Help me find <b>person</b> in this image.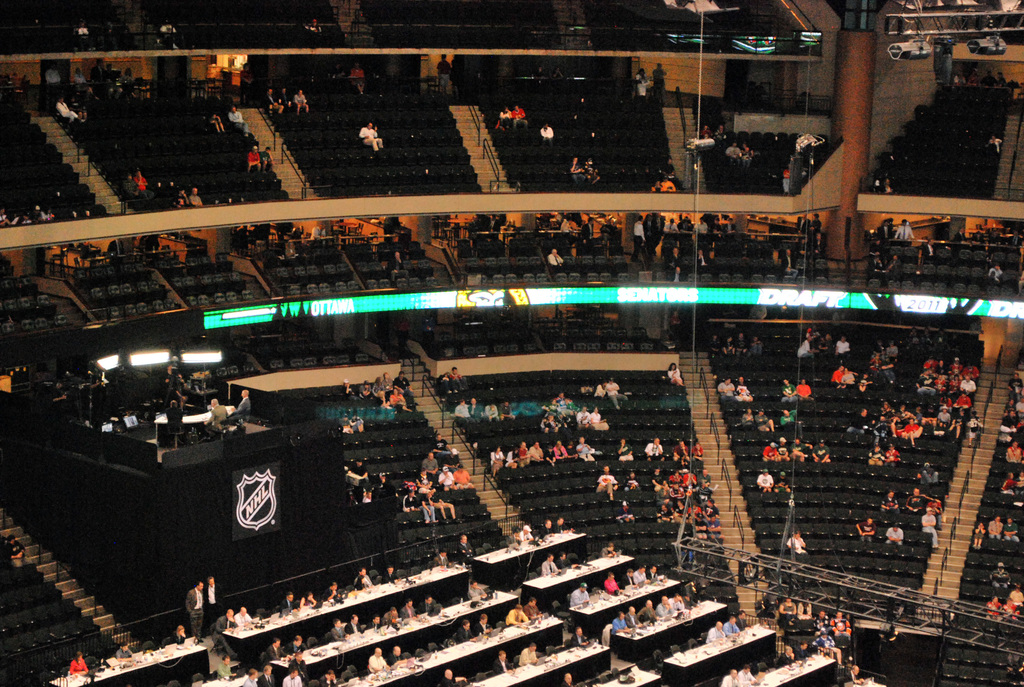
Found it: BBox(777, 436, 790, 459).
